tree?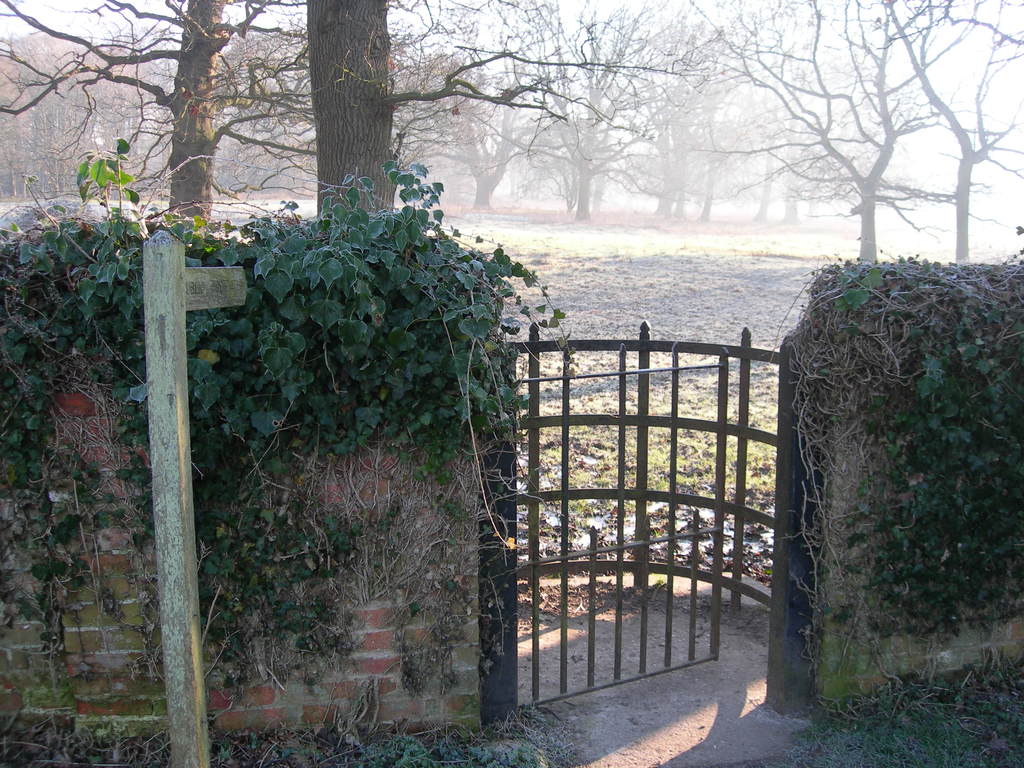
BBox(306, 0, 392, 219)
